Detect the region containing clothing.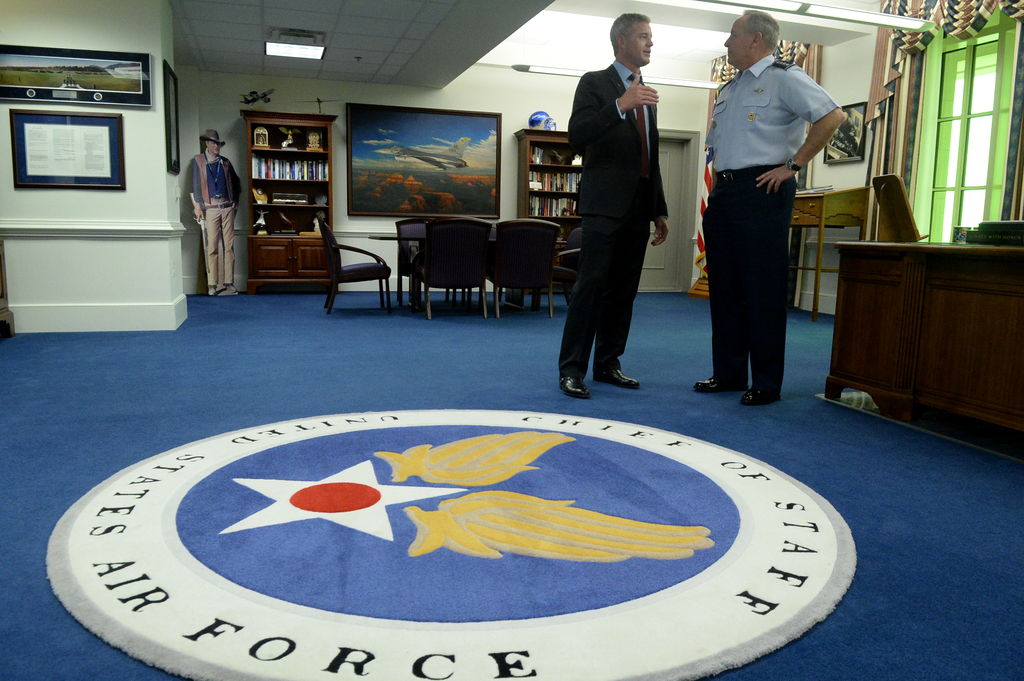
705, 0, 847, 380.
